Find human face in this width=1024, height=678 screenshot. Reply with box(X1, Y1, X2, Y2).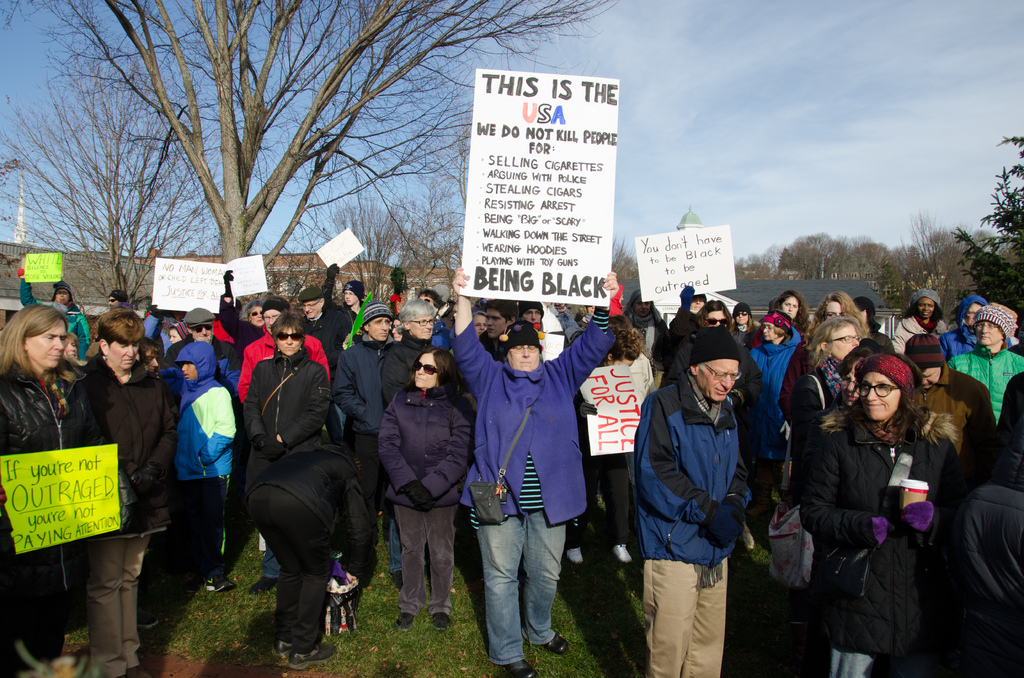
box(182, 364, 197, 379).
